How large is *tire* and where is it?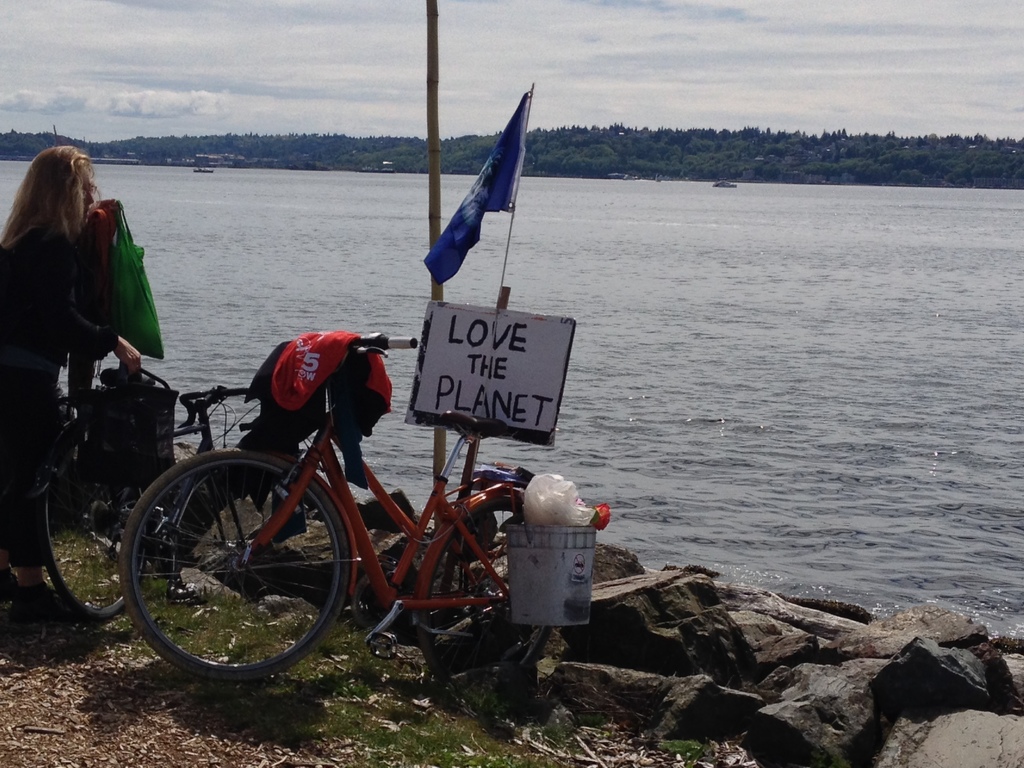
Bounding box: box=[120, 445, 350, 685].
